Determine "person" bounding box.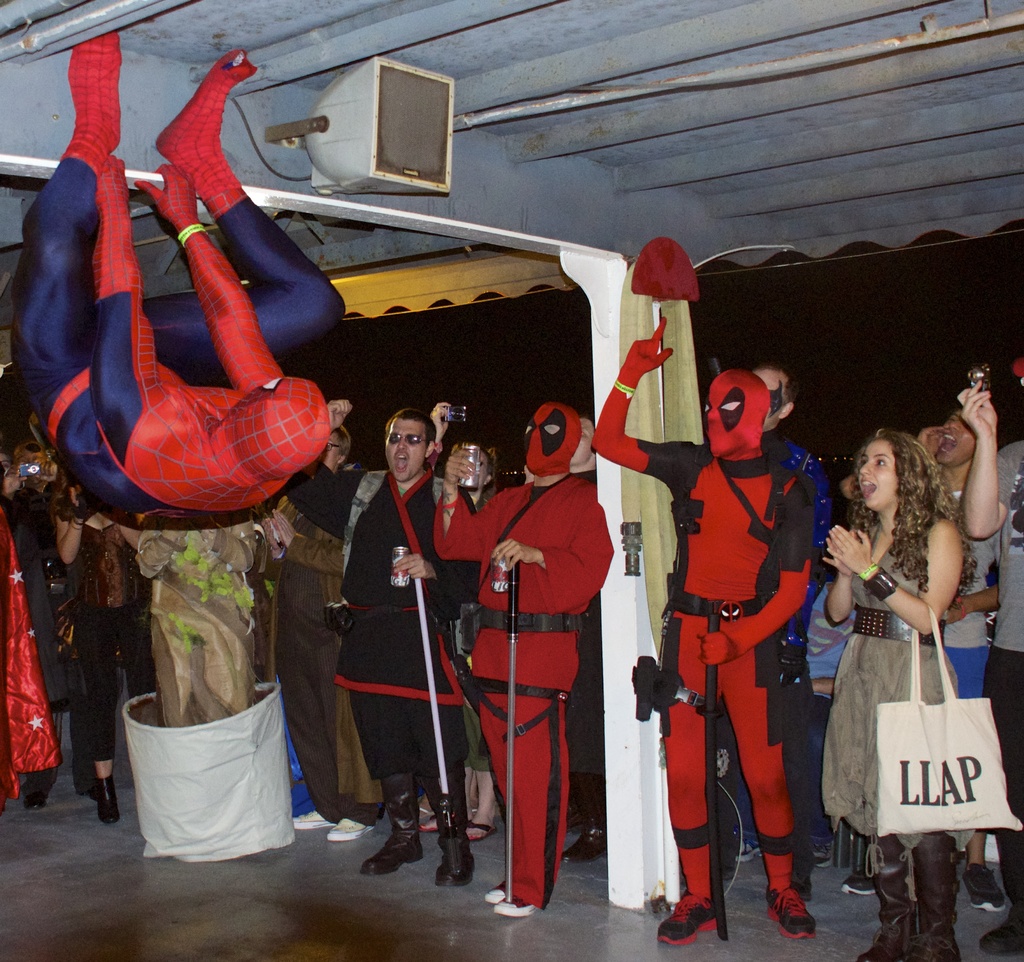
Determined: bbox=[742, 366, 838, 866].
